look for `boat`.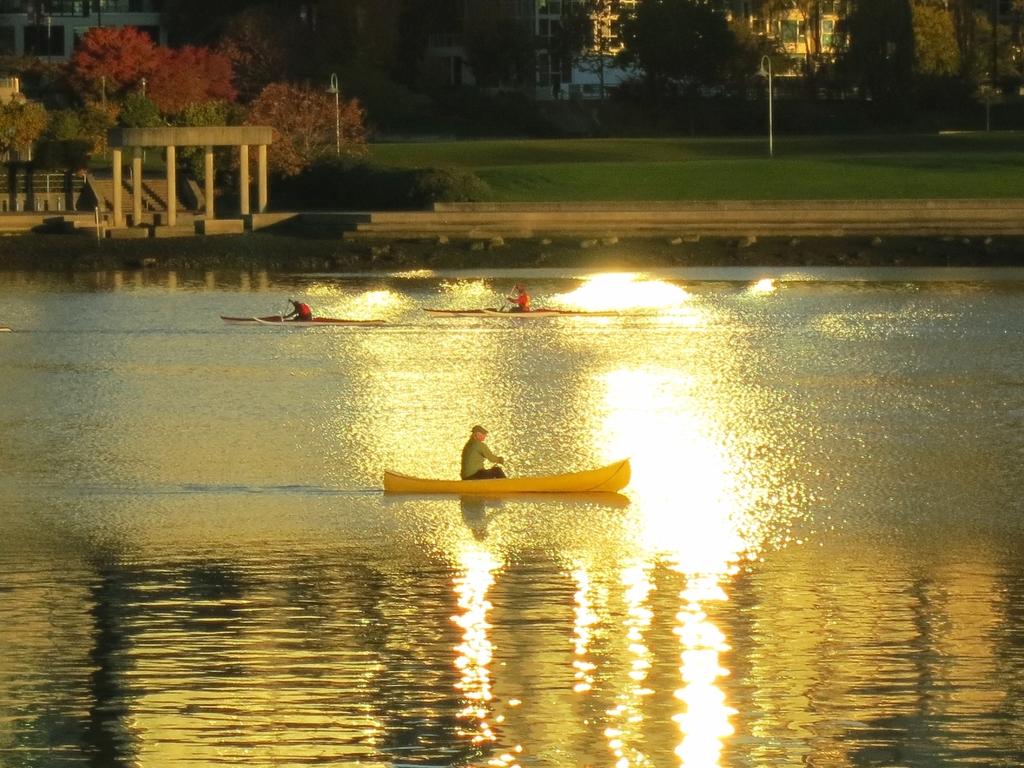
Found: [left=256, top=317, right=387, bottom=329].
